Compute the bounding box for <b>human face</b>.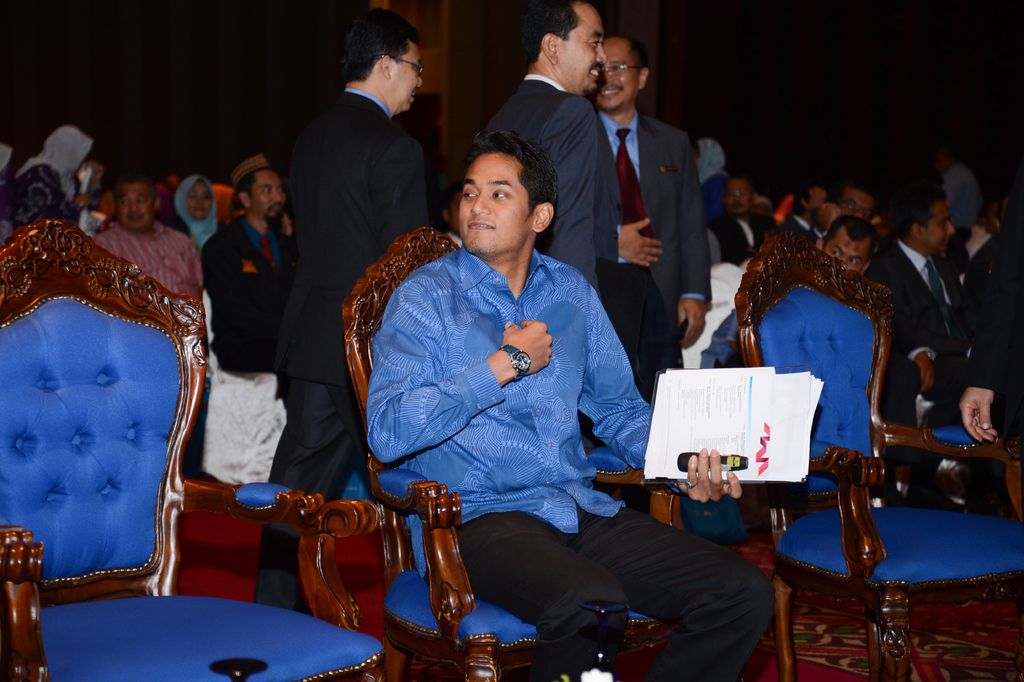
detection(560, 4, 605, 94).
